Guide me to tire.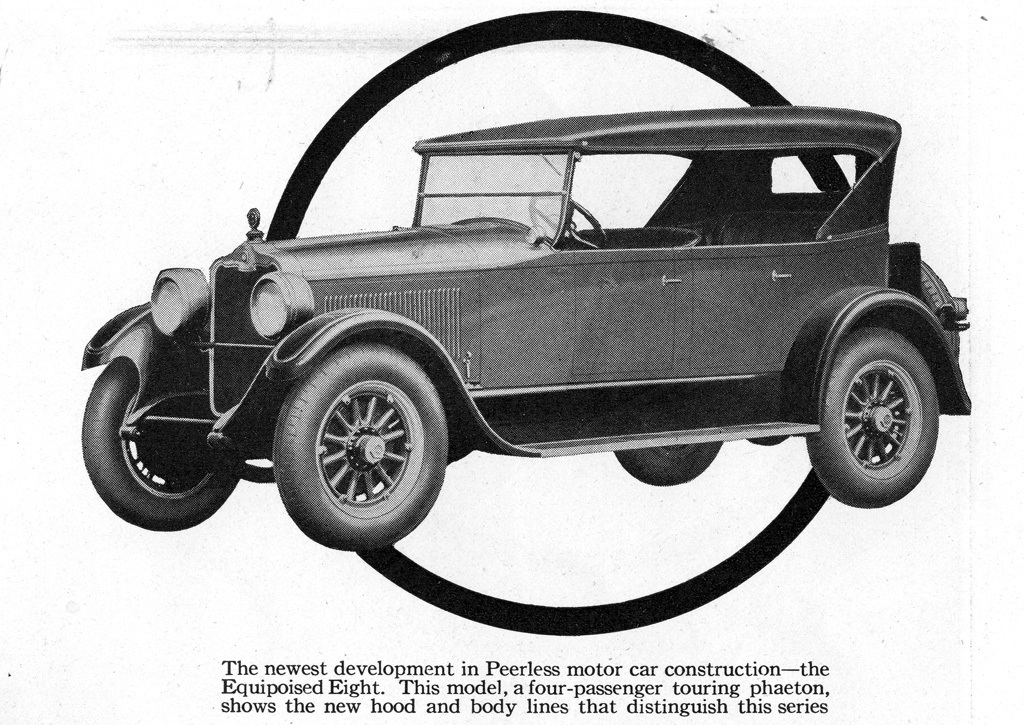
Guidance: Rect(919, 261, 966, 316).
